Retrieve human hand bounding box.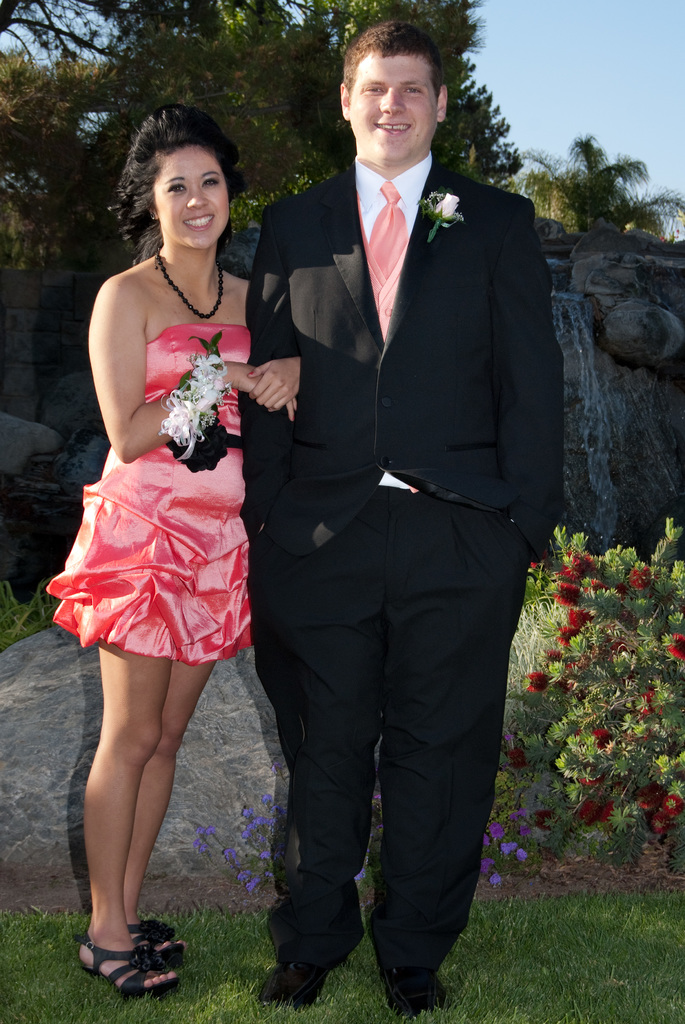
Bounding box: Rect(226, 362, 298, 426).
